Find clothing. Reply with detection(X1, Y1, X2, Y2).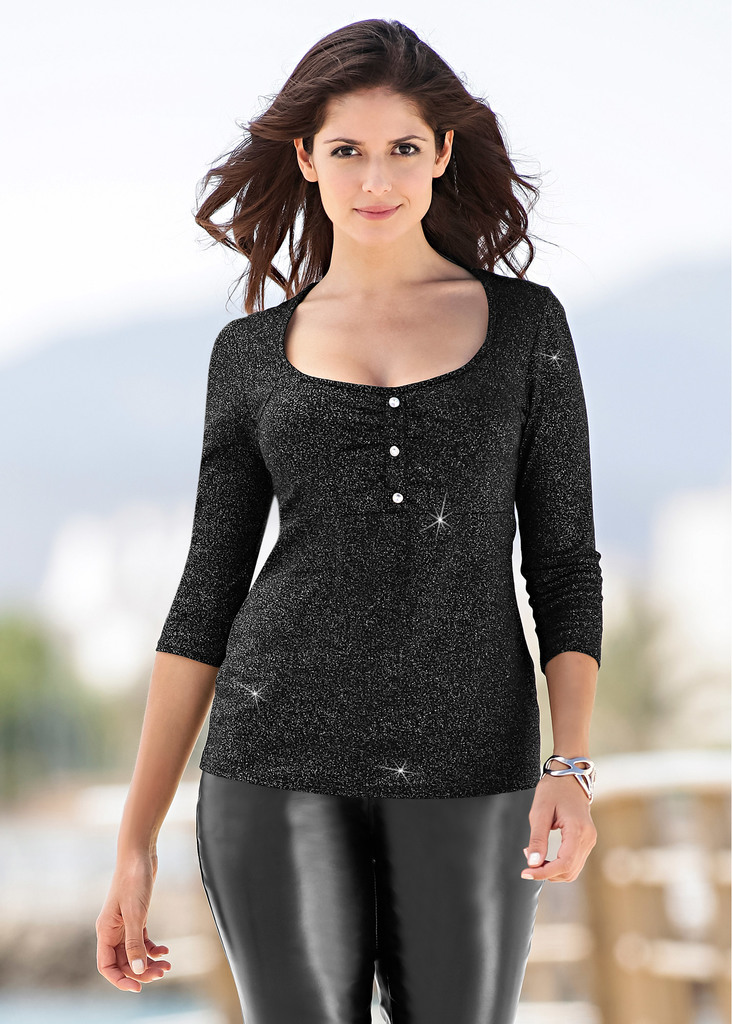
detection(157, 265, 606, 1023).
